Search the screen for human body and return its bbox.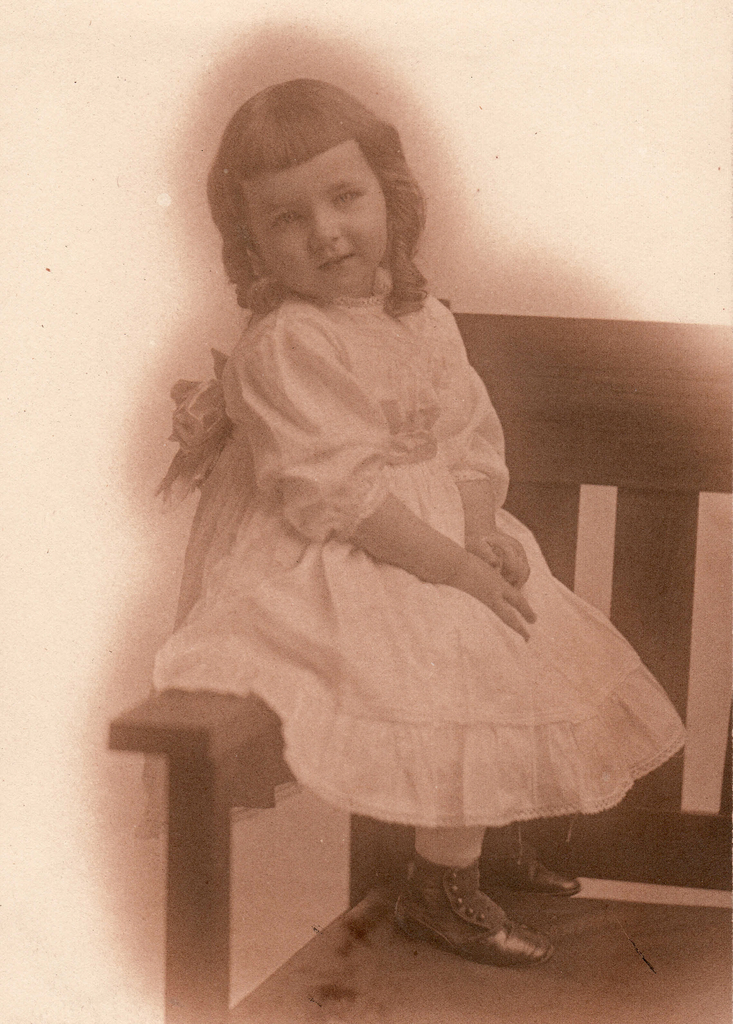
Found: 94:83:677:1013.
